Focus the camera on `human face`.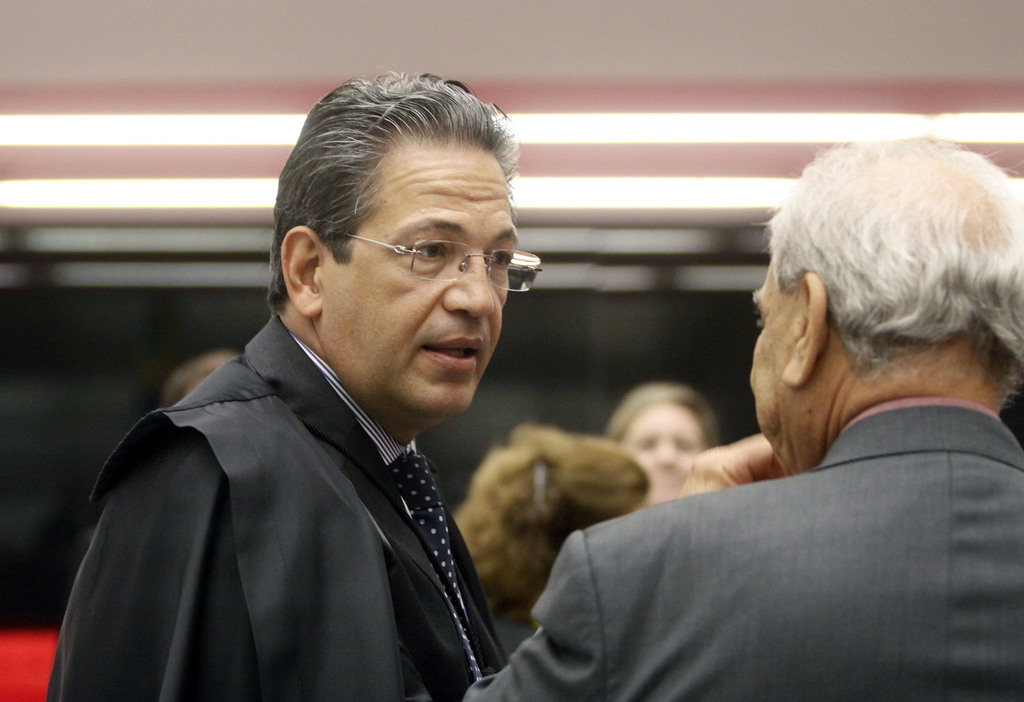
Focus region: x1=618 y1=401 x2=703 y2=506.
